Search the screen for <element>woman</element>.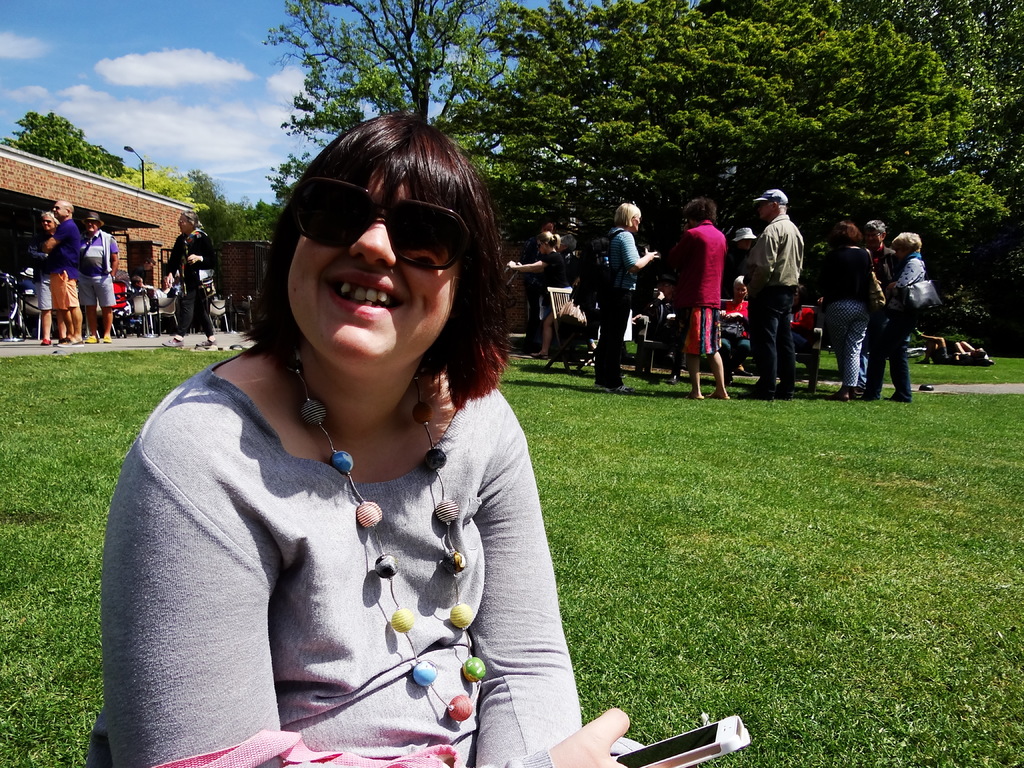
Found at crop(666, 196, 730, 401).
